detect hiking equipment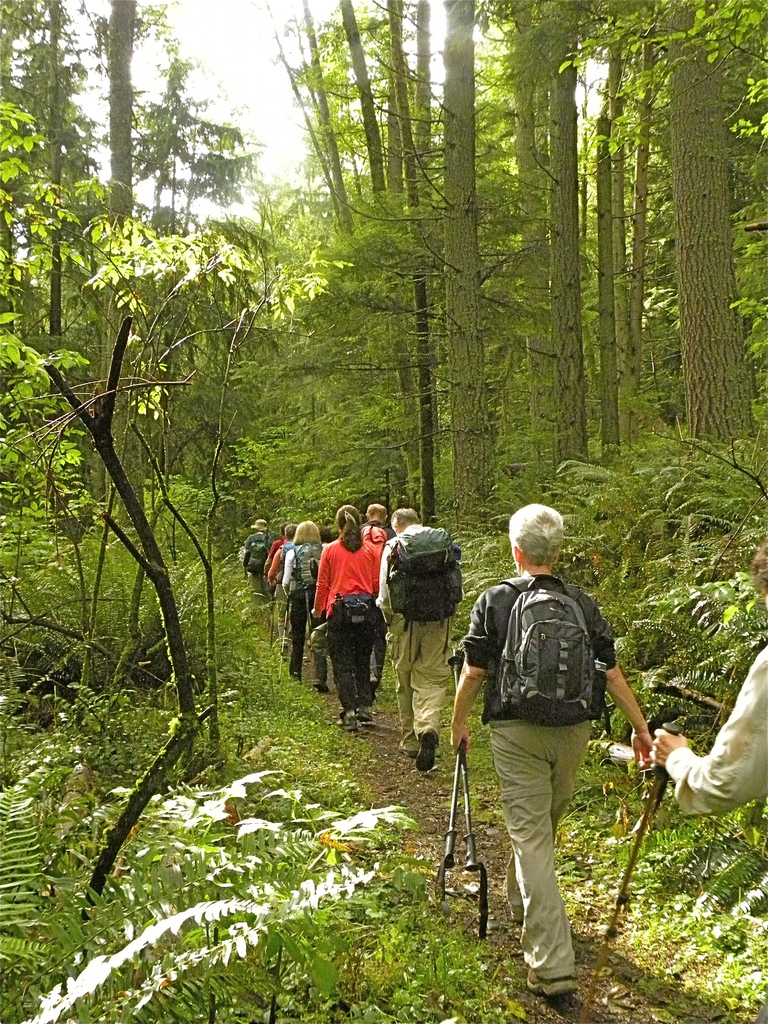
<bbox>288, 538, 326, 591</bbox>
